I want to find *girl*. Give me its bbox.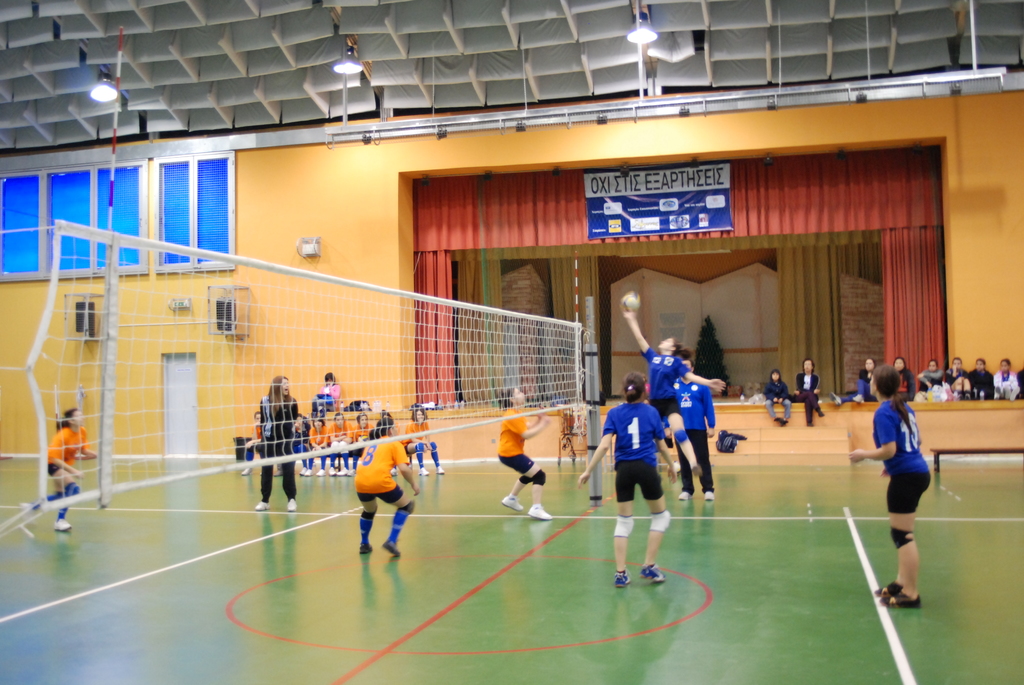
x1=329, y1=412, x2=349, y2=473.
